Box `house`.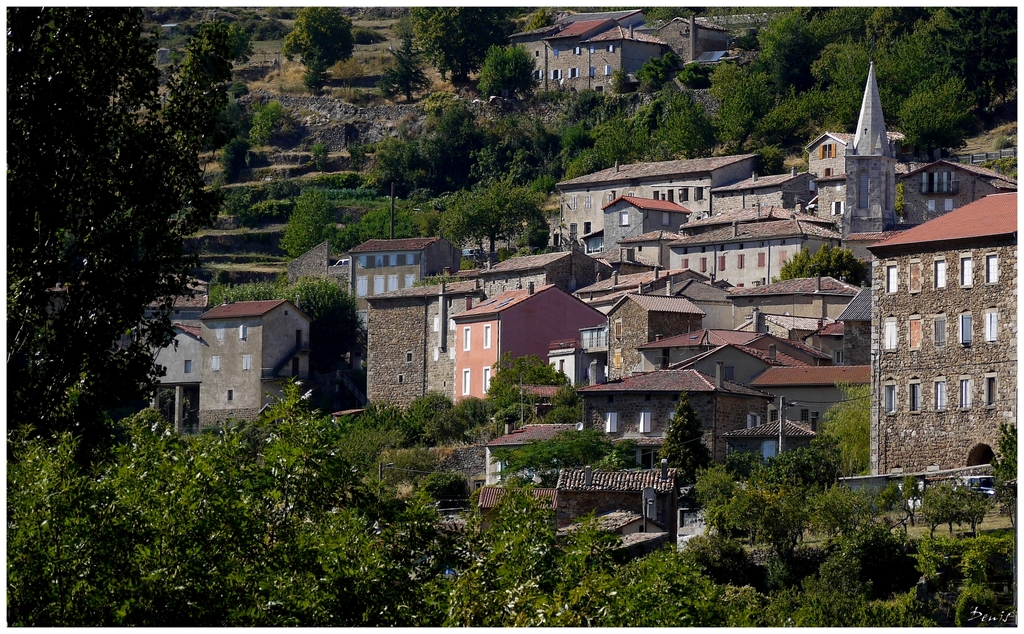
(left=671, top=3, right=760, bottom=95).
